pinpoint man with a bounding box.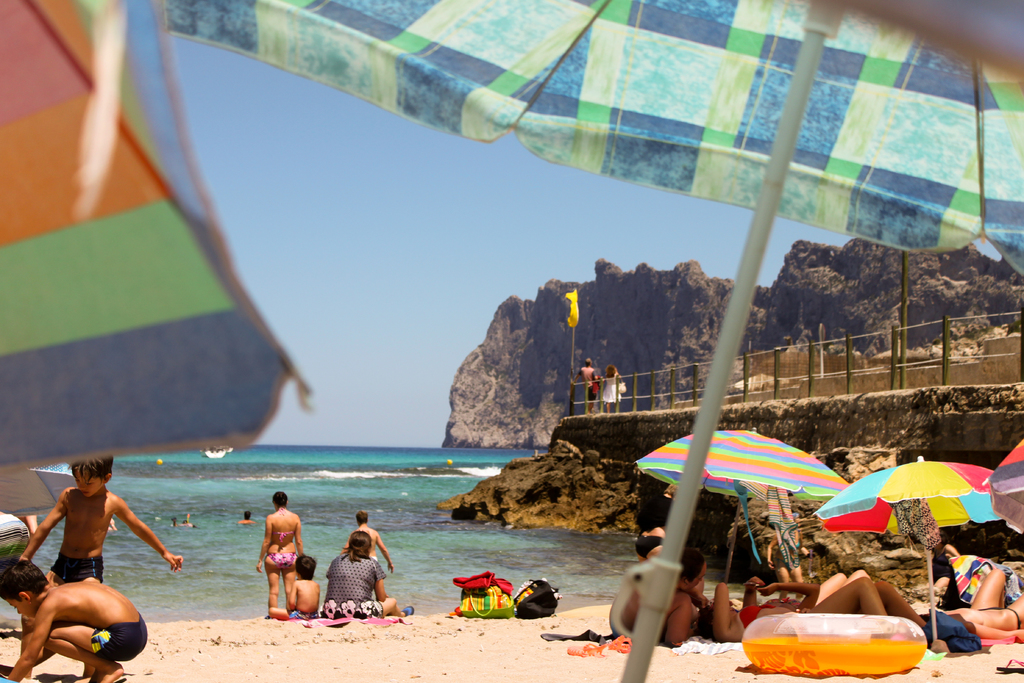
572 357 600 414.
